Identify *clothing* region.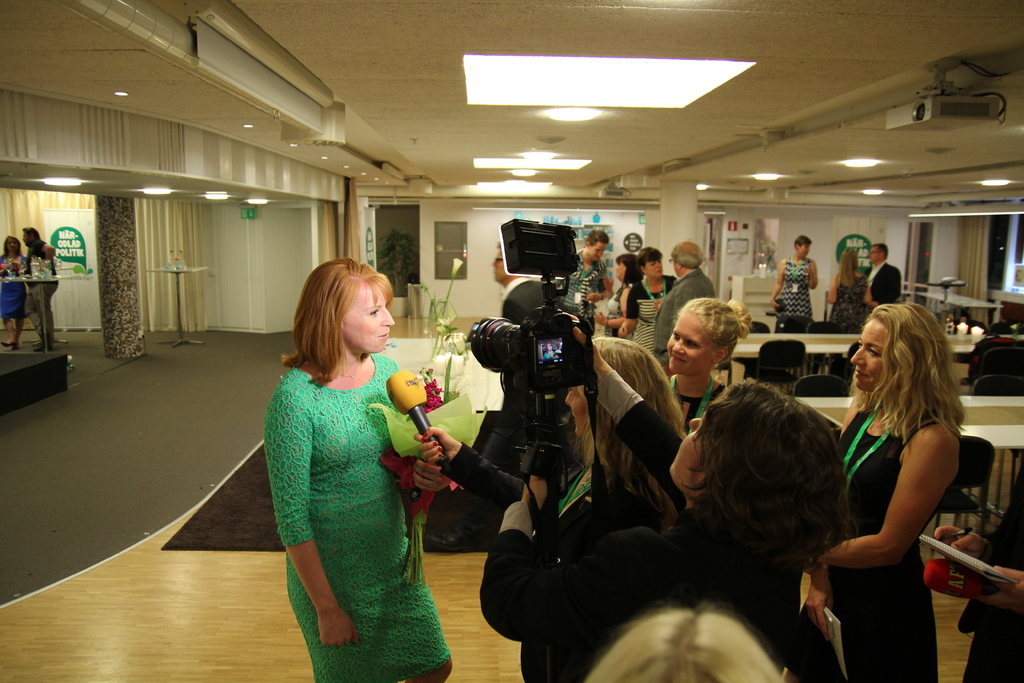
Region: bbox(472, 357, 796, 682).
